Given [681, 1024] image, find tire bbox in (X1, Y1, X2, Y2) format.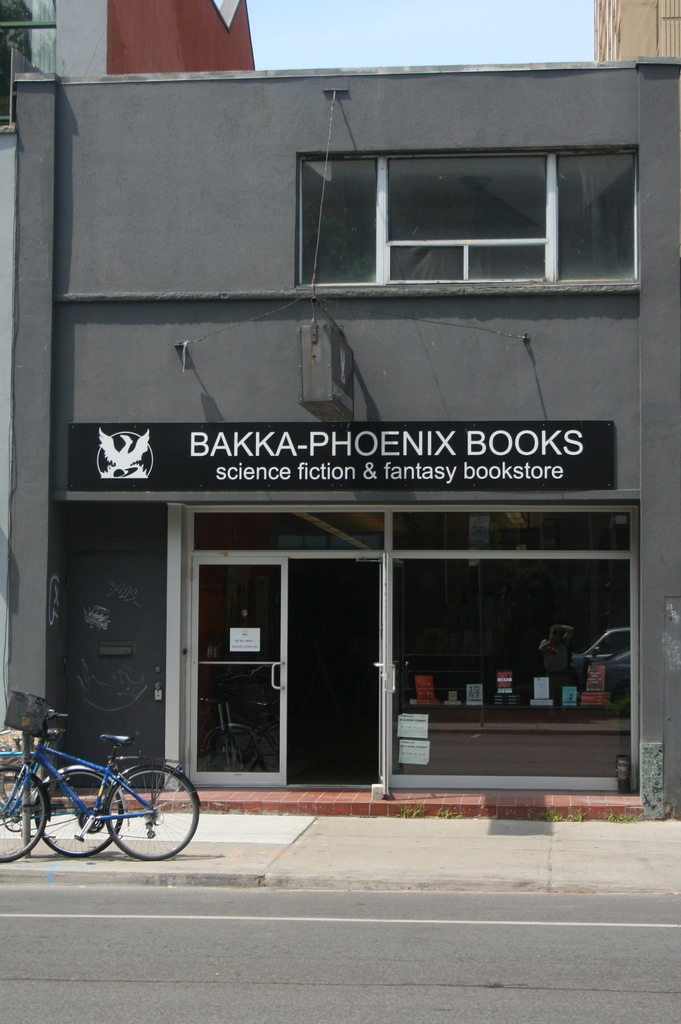
(96, 760, 187, 852).
